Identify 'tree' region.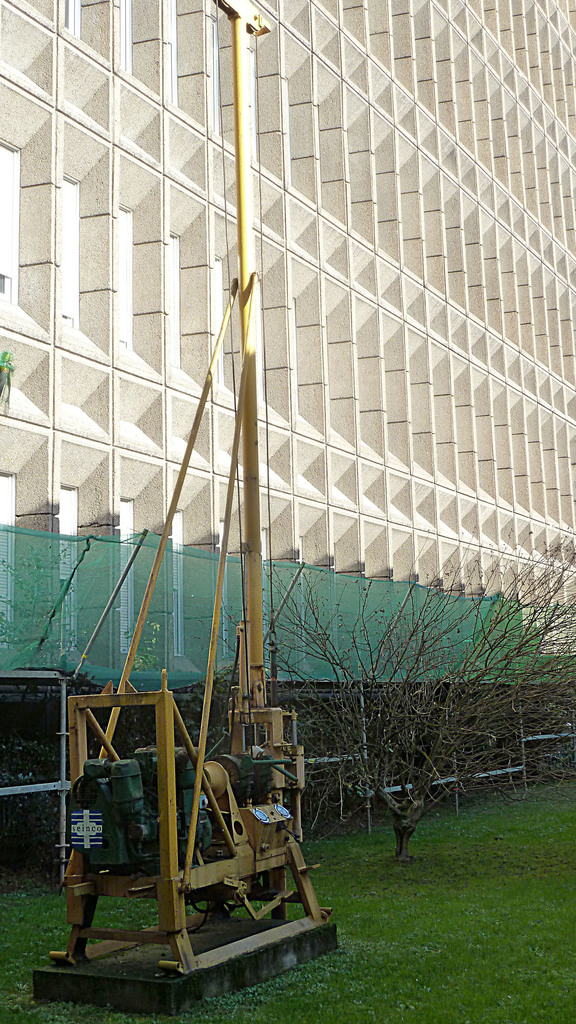
Region: box=[210, 529, 559, 840].
